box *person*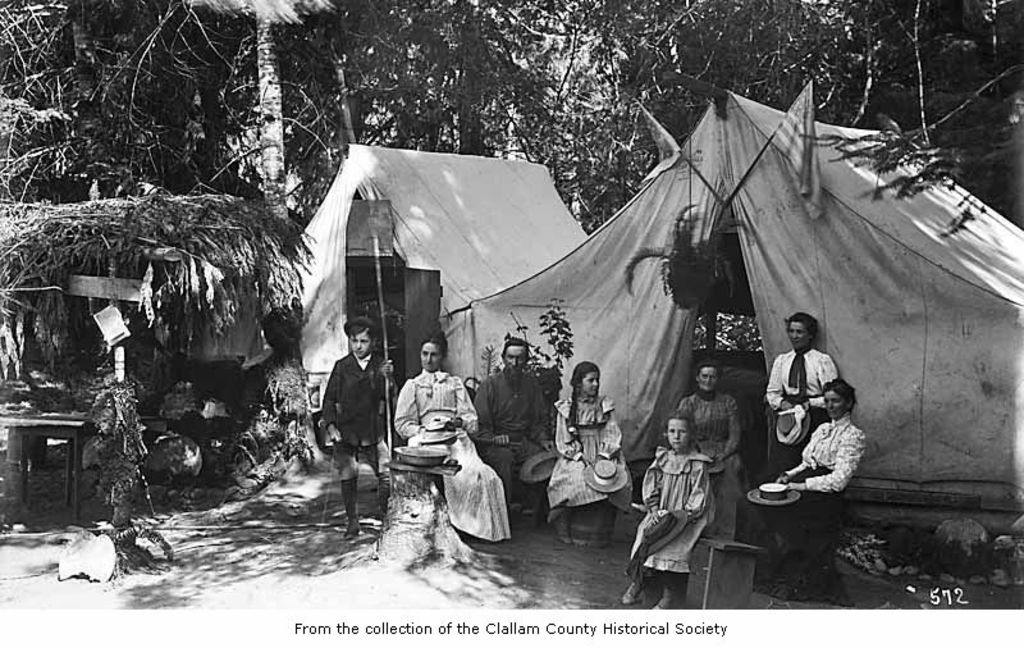
pyautogui.locateOnScreen(544, 360, 640, 547)
